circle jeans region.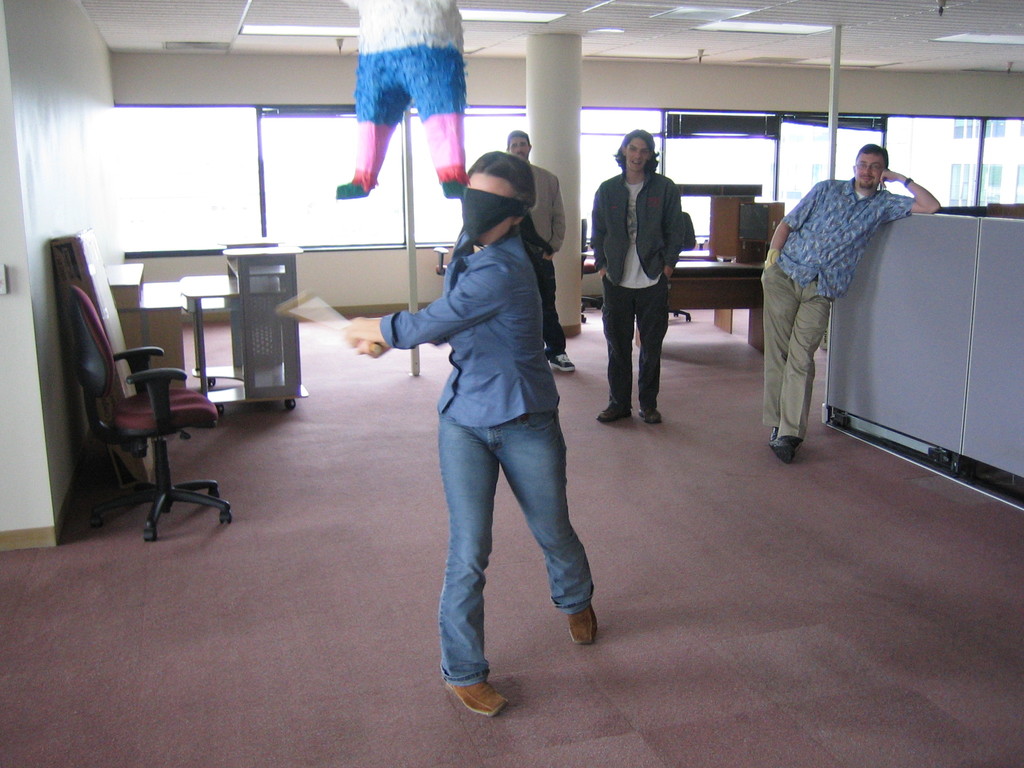
Region: region(436, 413, 593, 679).
